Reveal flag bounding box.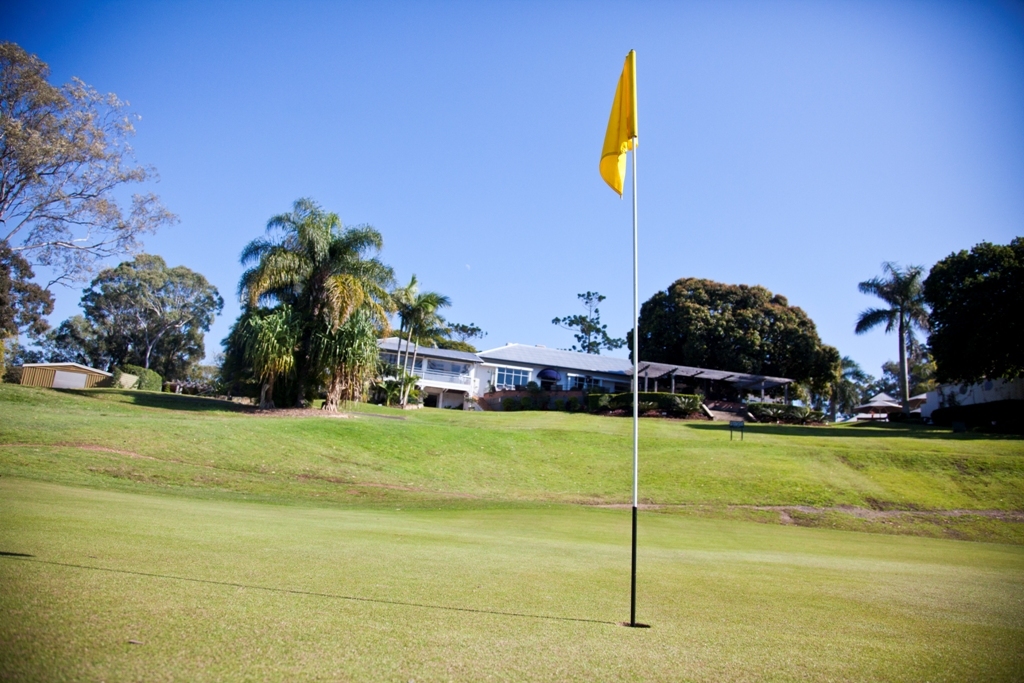
Revealed: 593 46 653 212.
